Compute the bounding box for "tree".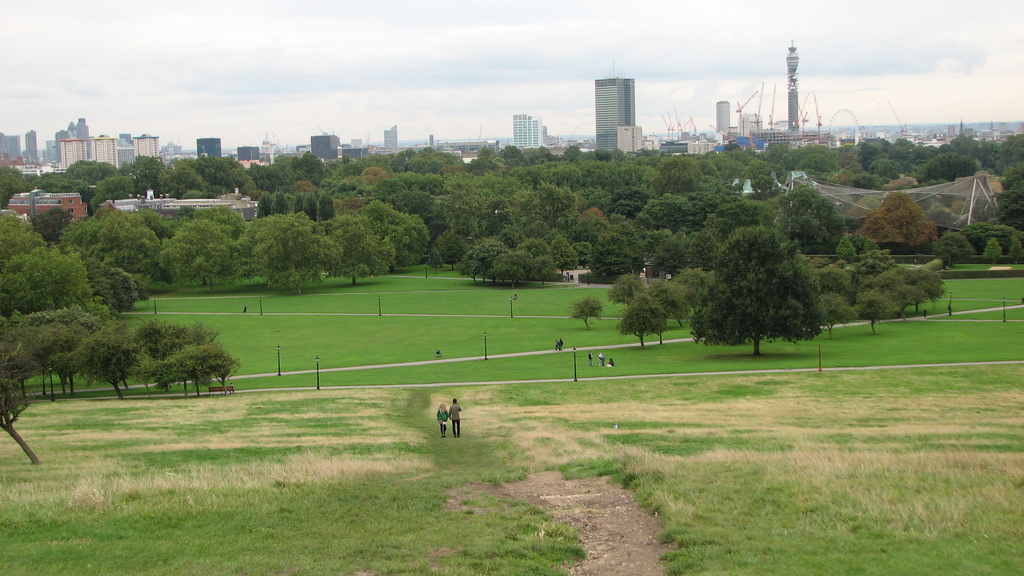
locate(515, 237, 550, 258).
